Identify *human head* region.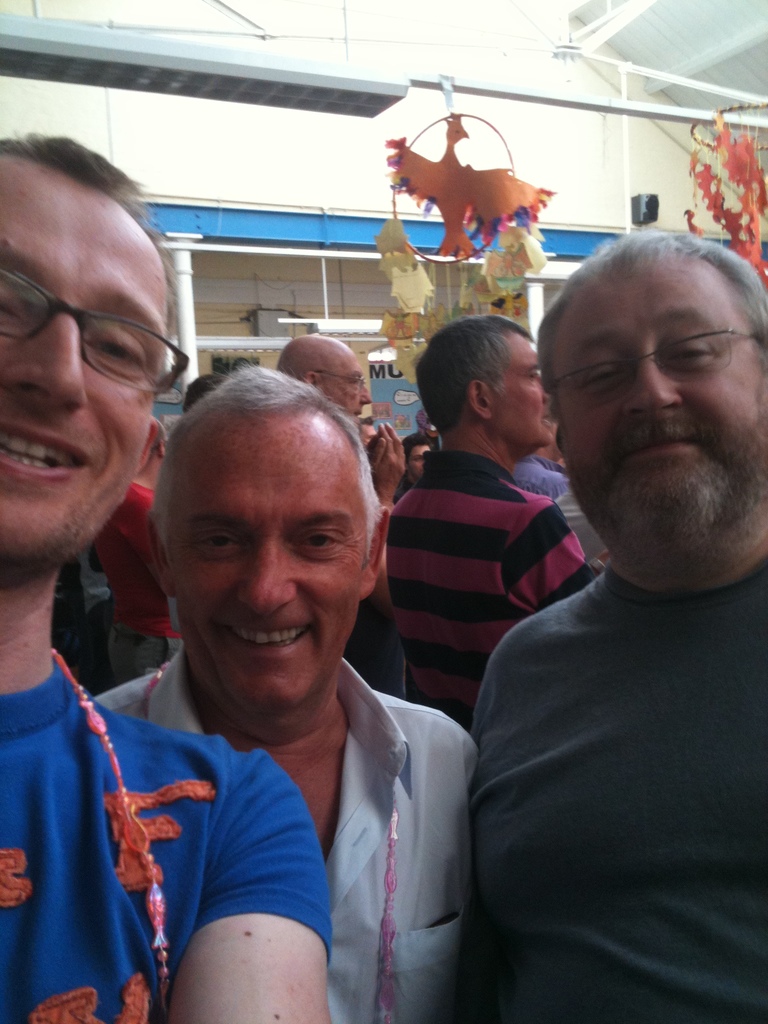
Region: pyautogui.locateOnScreen(404, 433, 427, 477).
